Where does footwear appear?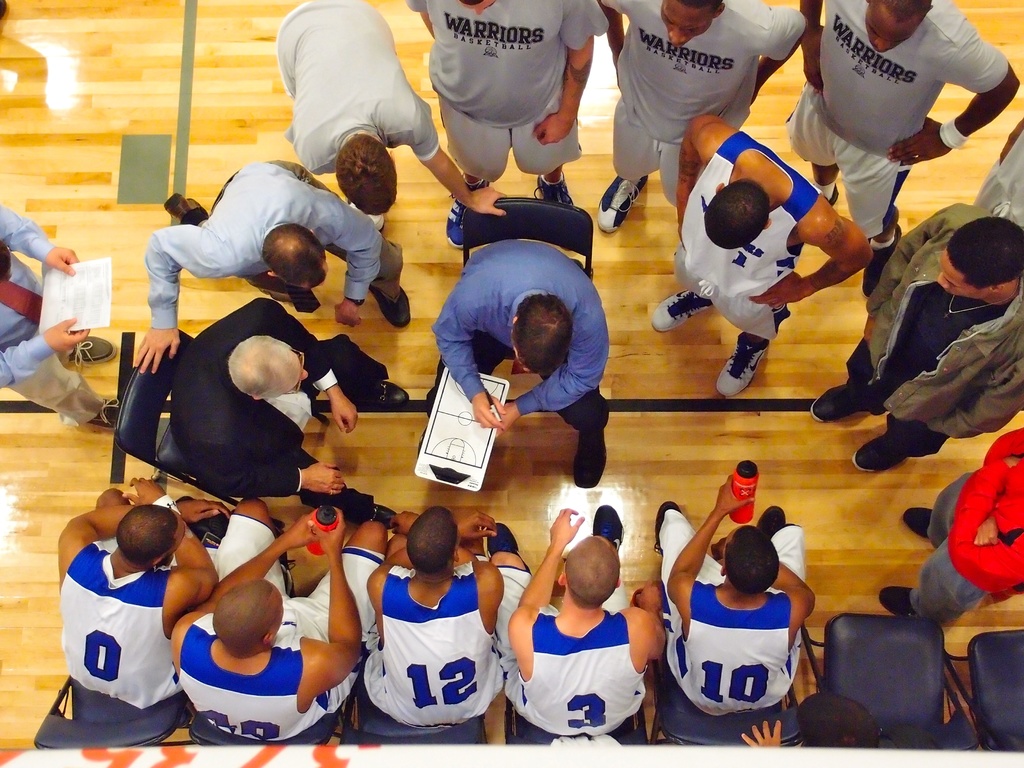
Appears at box=[593, 505, 625, 549].
